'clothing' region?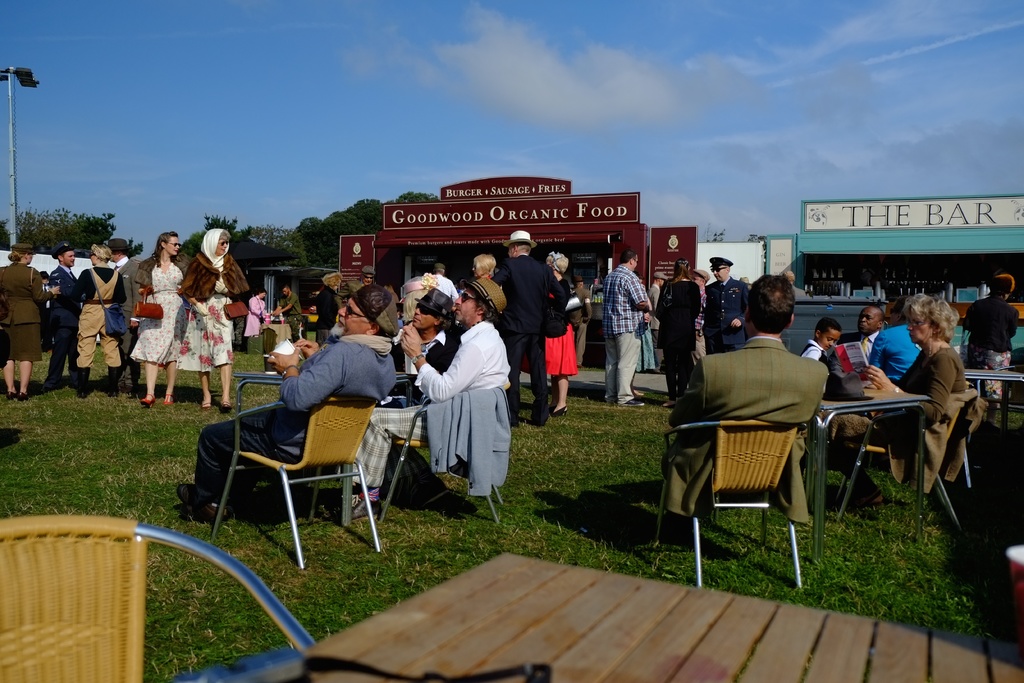
187:333:401:504
